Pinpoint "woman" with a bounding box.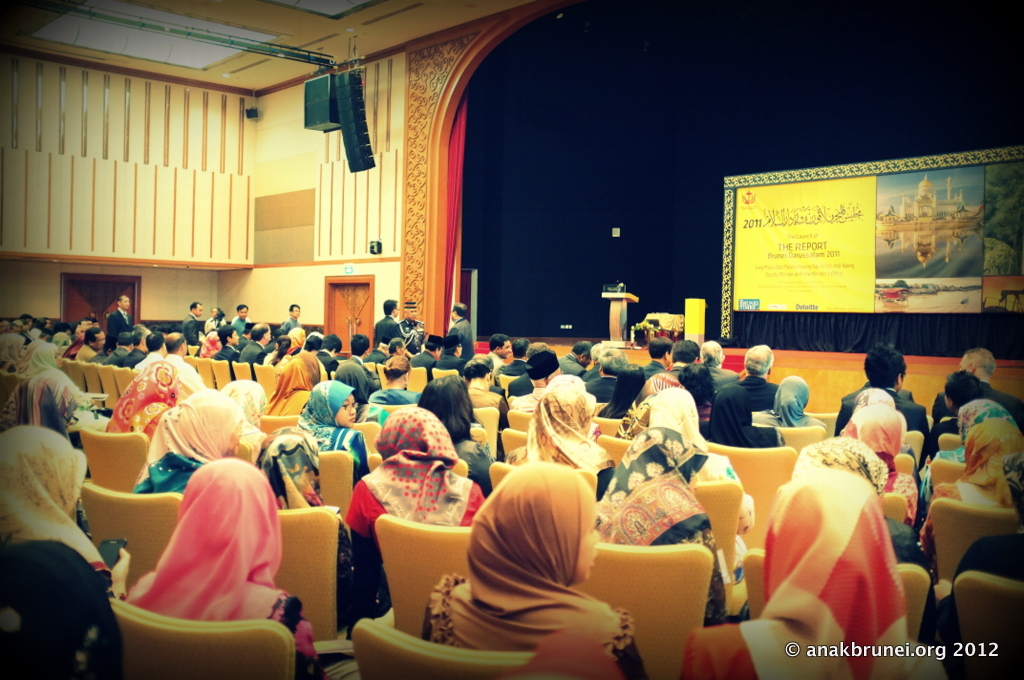
272:428:315:505.
